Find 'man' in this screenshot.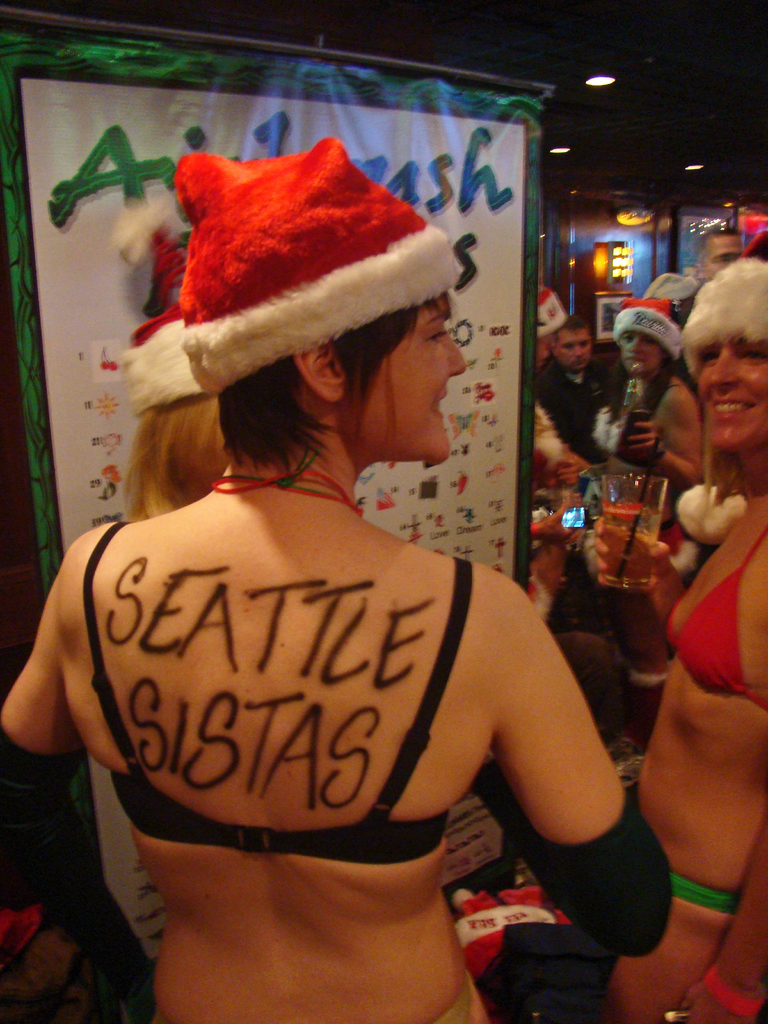
The bounding box for 'man' is bbox=[667, 231, 742, 332].
